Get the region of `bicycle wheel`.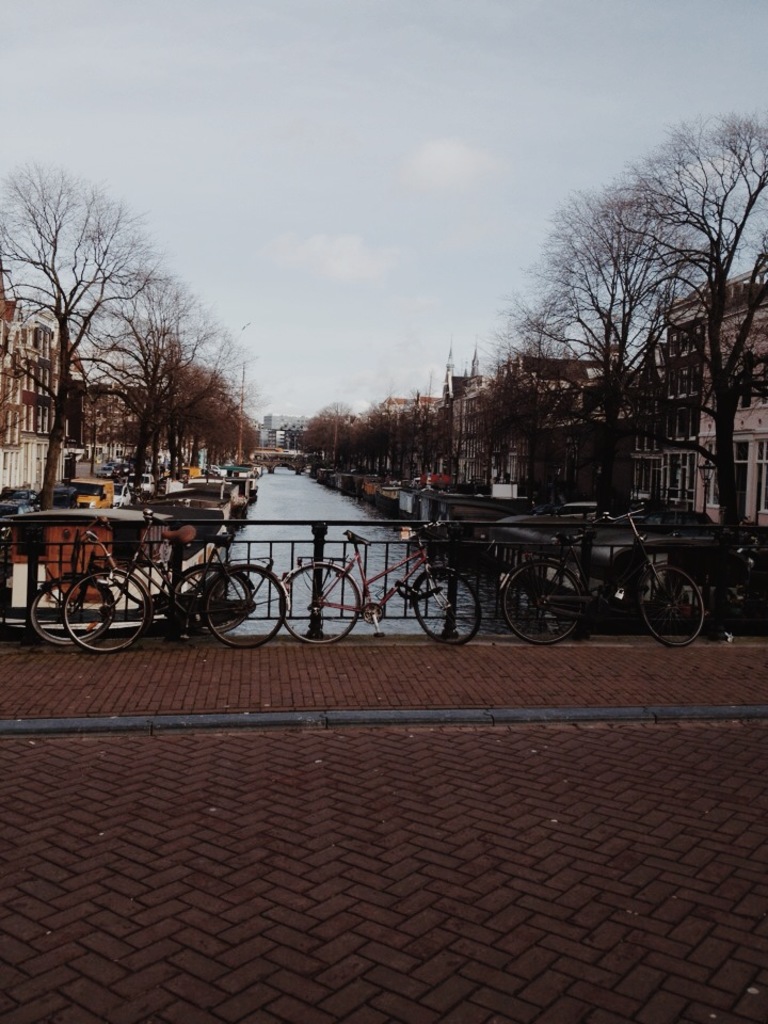
bbox(197, 551, 291, 649).
